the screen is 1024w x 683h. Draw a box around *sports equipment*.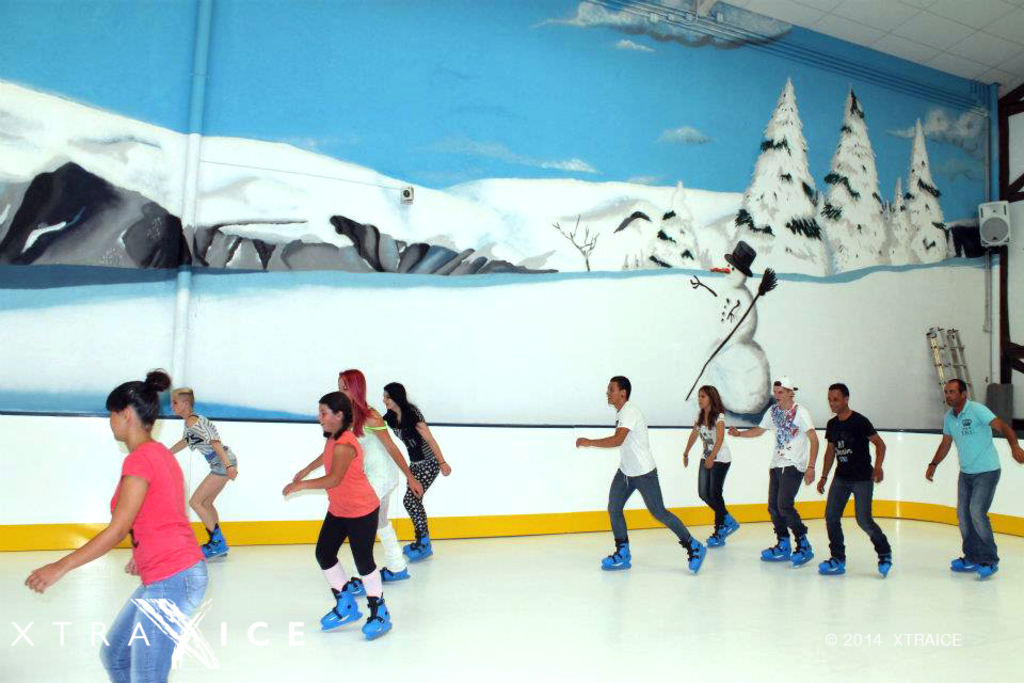
[319, 591, 358, 634].
